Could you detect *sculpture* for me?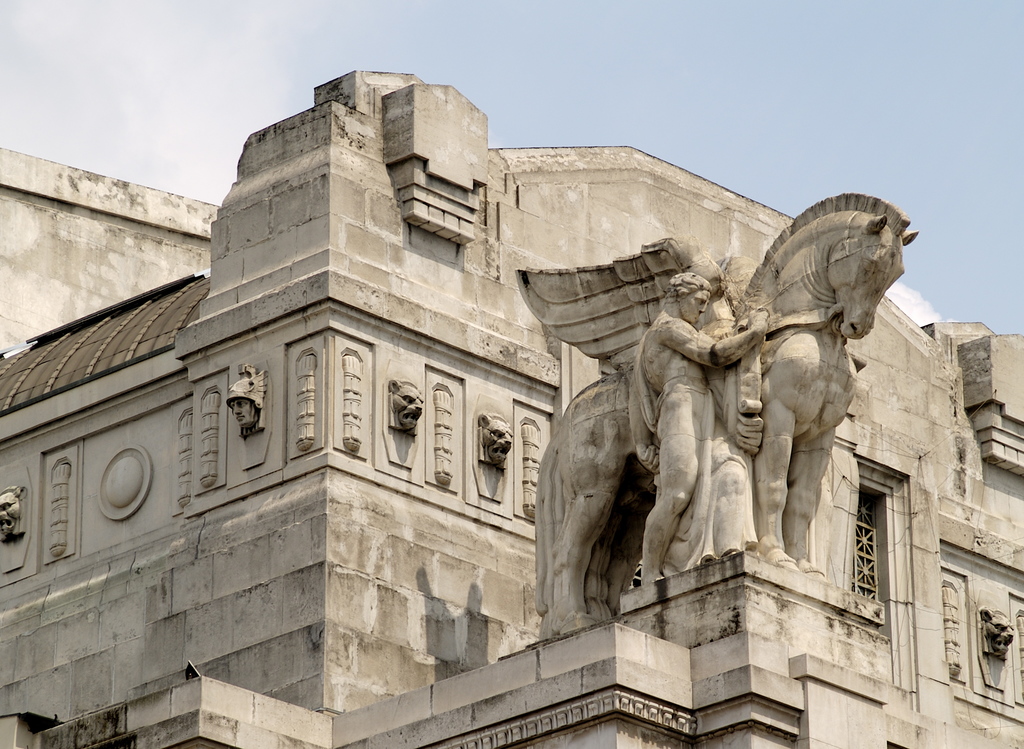
Detection result: {"x1": 0, "y1": 482, "x2": 29, "y2": 532}.
